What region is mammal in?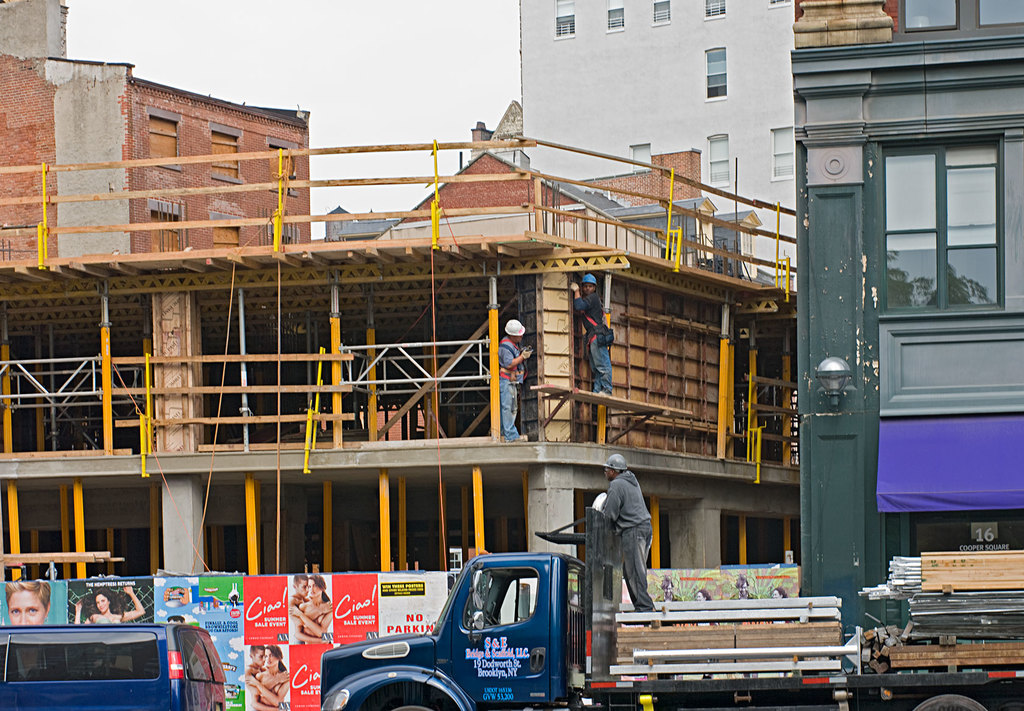
[left=73, top=585, right=144, bottom=667].
